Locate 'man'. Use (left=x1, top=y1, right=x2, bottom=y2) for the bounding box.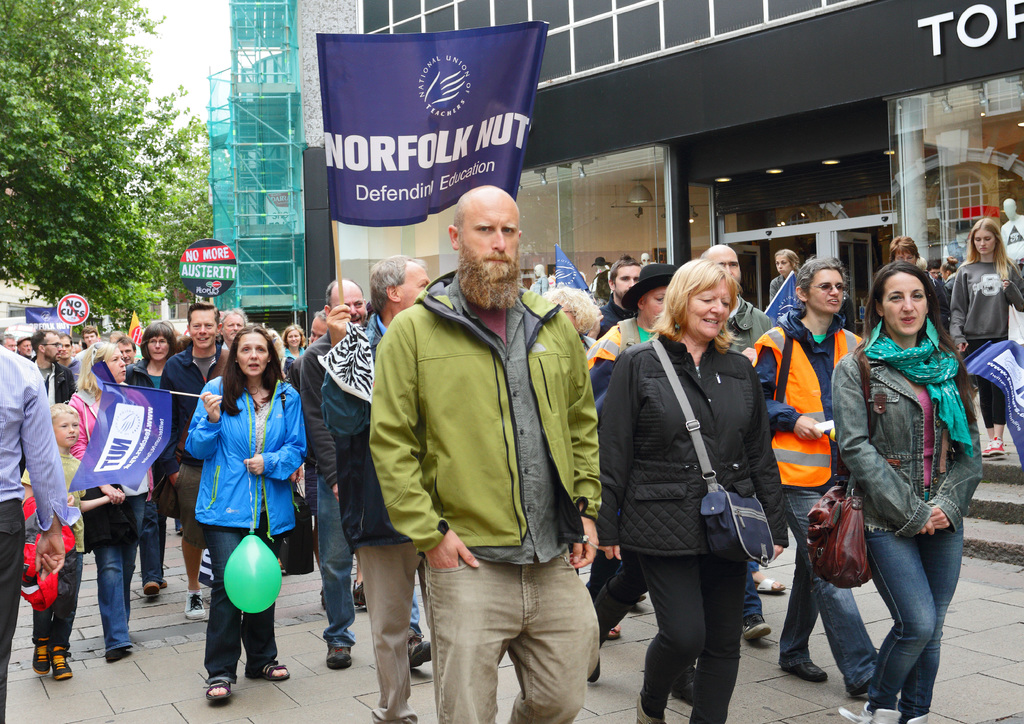
(left=120, top=339, right=132, bottom=366).
